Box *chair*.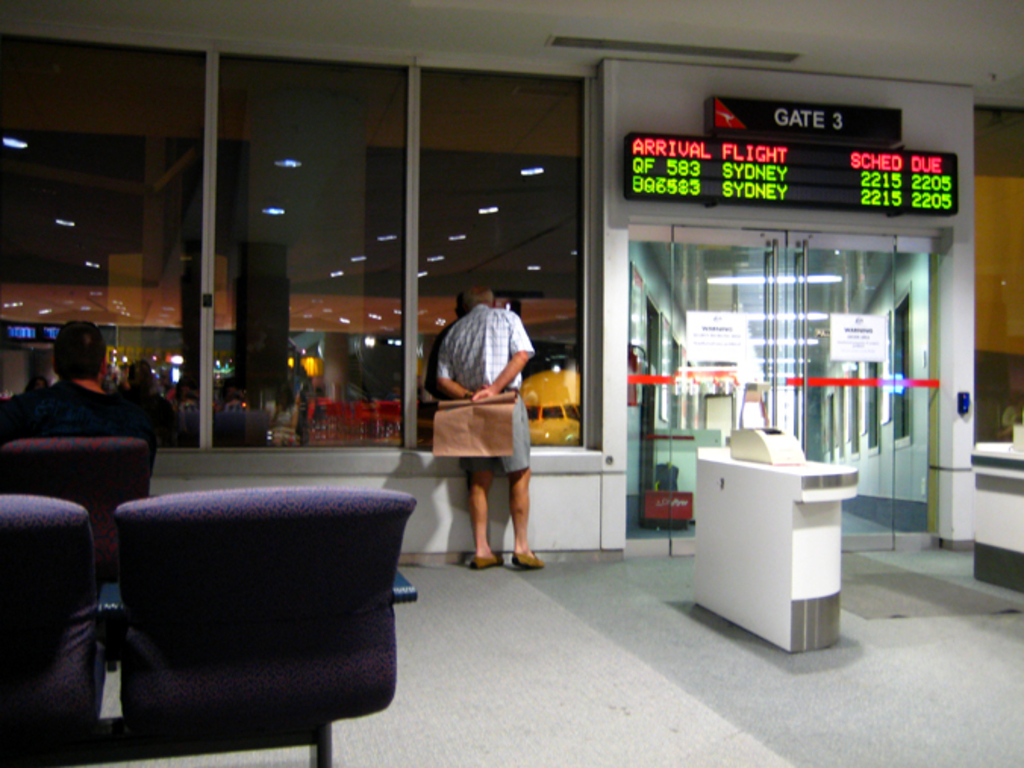
<region>0, 438, 151, 594</region>.
